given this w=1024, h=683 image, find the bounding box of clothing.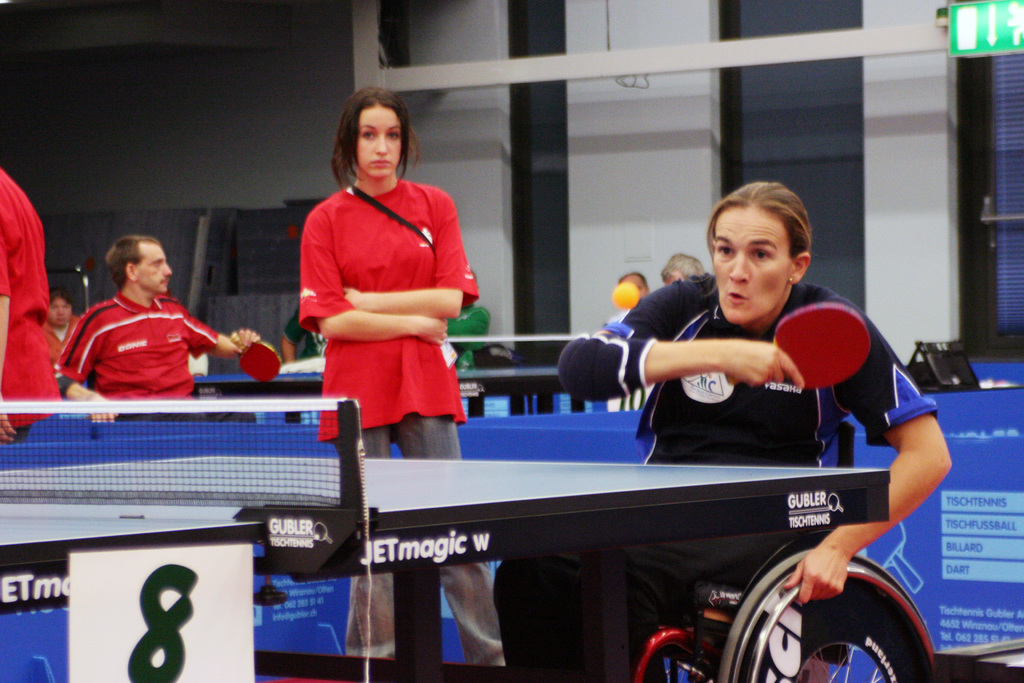
281:302:323:381.
